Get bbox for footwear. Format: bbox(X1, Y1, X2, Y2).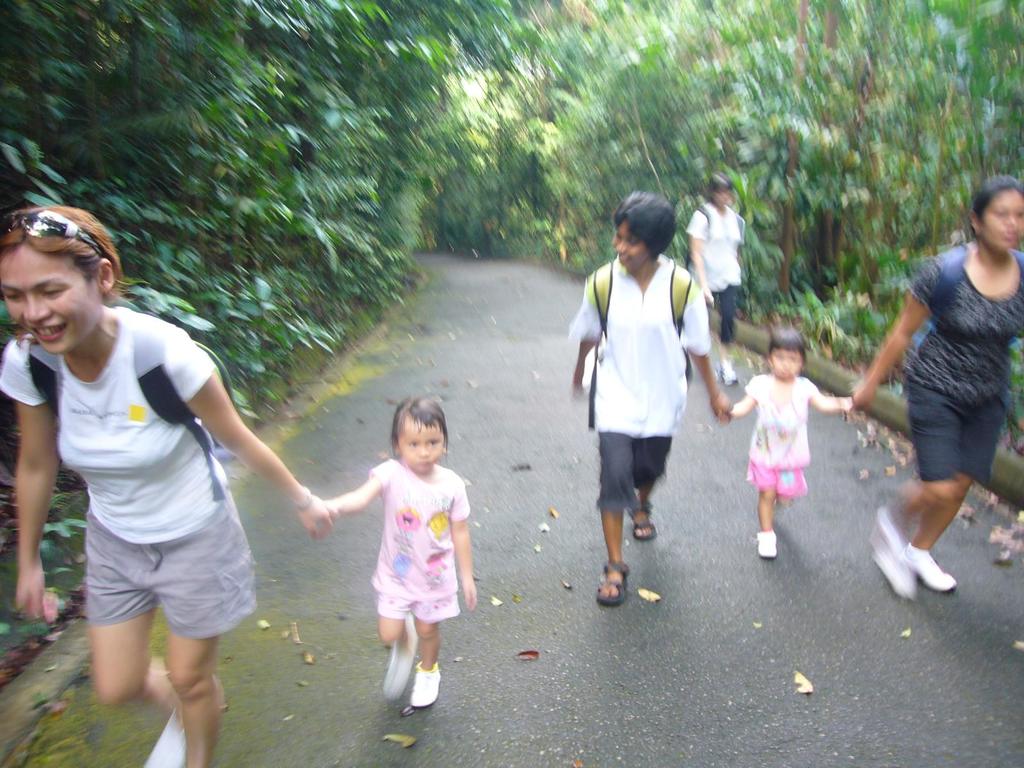
bbox(714, 362, 737, 387).
